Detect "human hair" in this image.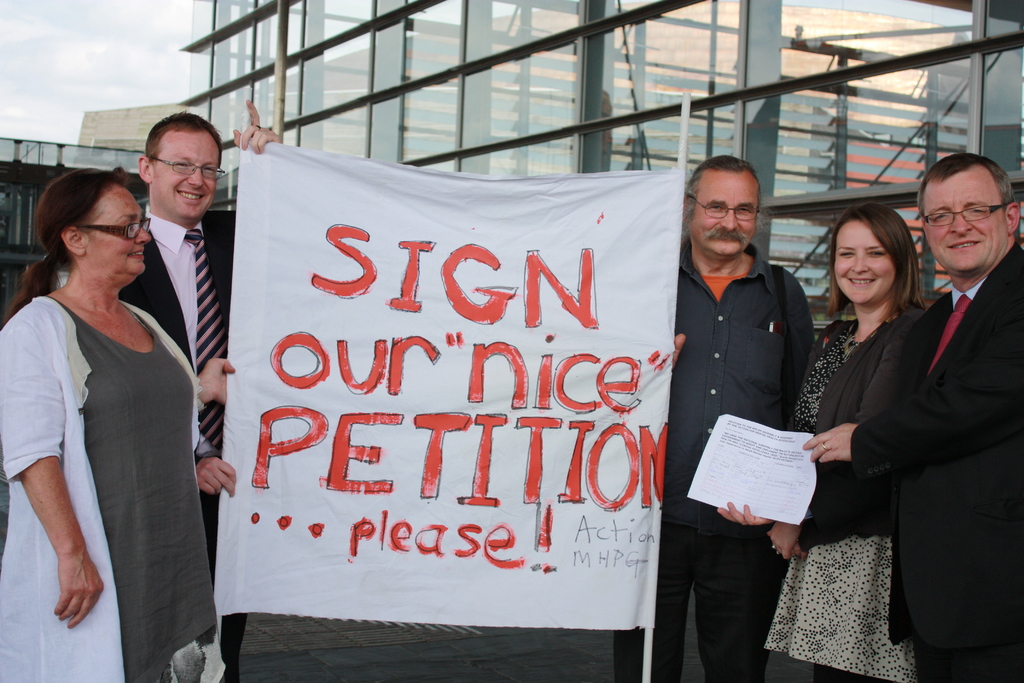
Detection: pyautogui.locateOnScreen(146, 107, 223, 173).
